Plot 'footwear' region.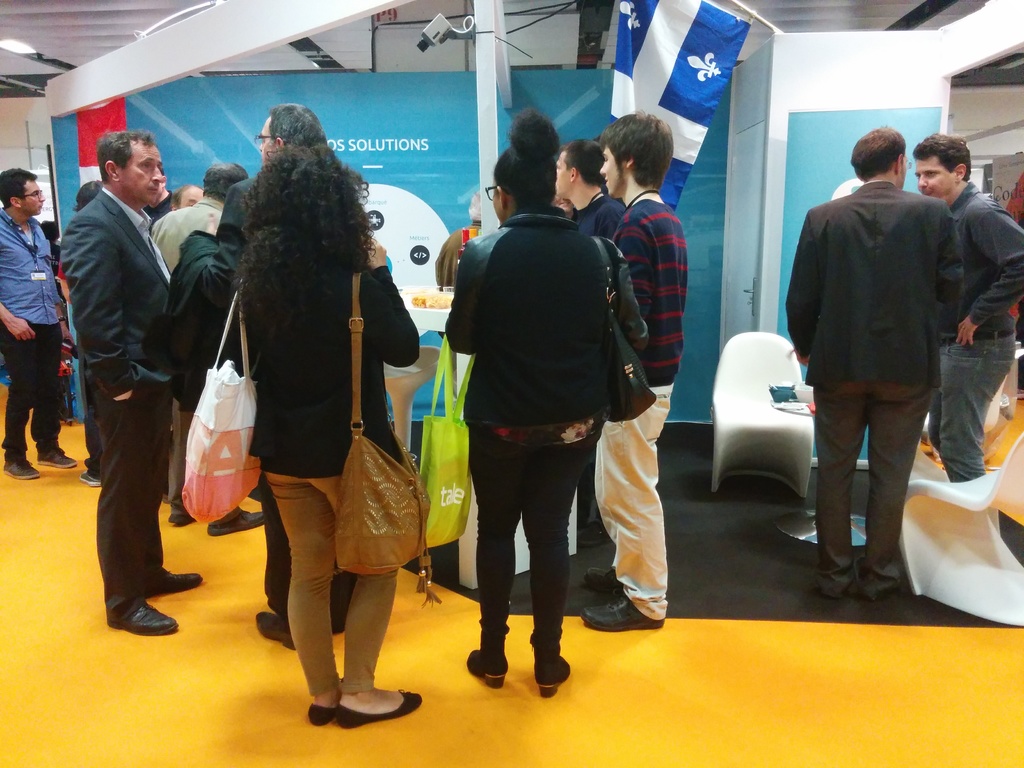
Plotted at <region>334, 691, 422, 732</region>.
